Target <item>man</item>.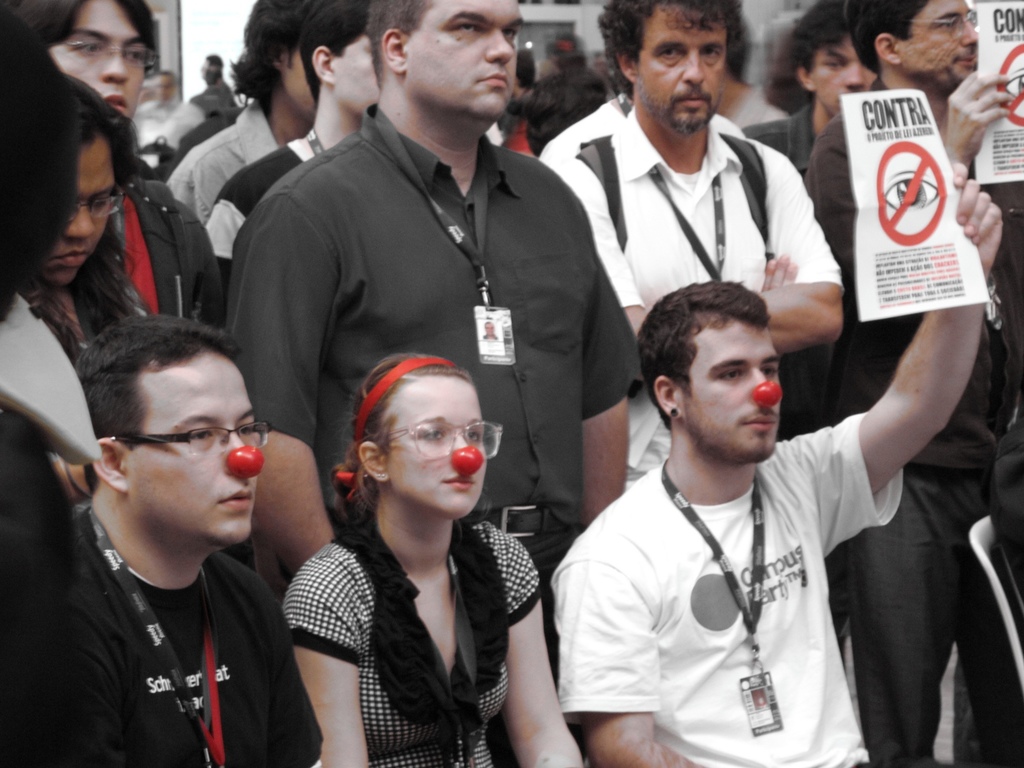
Target region: {"left": 154, "top": 0, "right": 319, "bottom": 234}.
